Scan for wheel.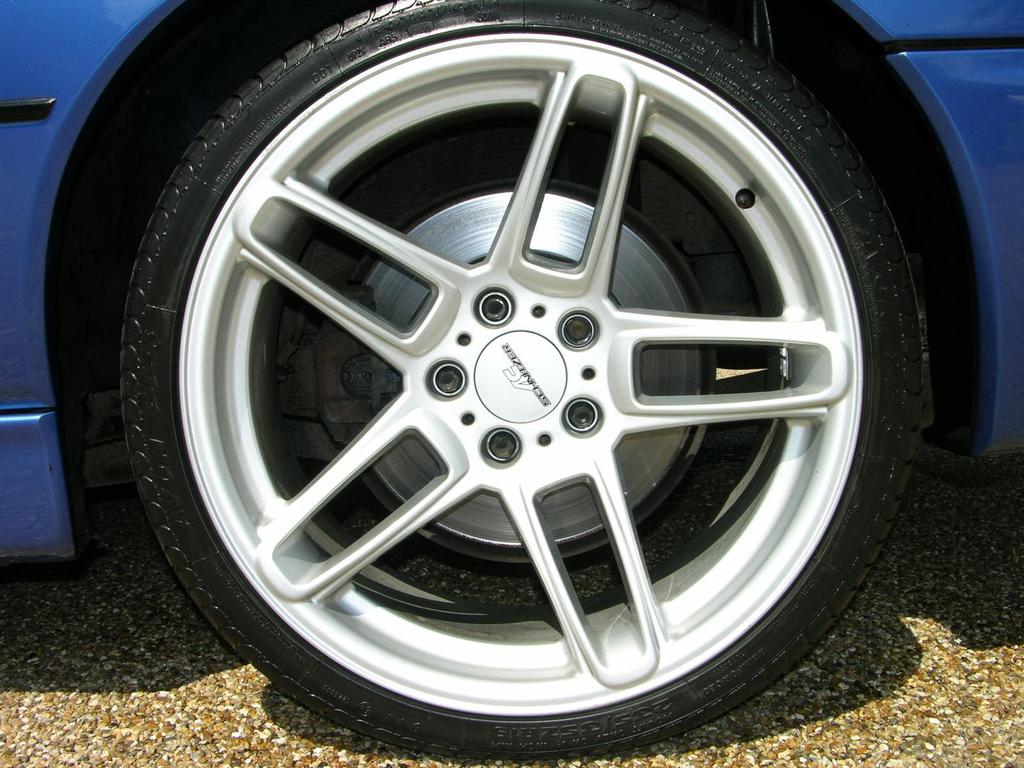
Scan result: pyautogui.locateOnScreen(124, 51, 916, 721).
